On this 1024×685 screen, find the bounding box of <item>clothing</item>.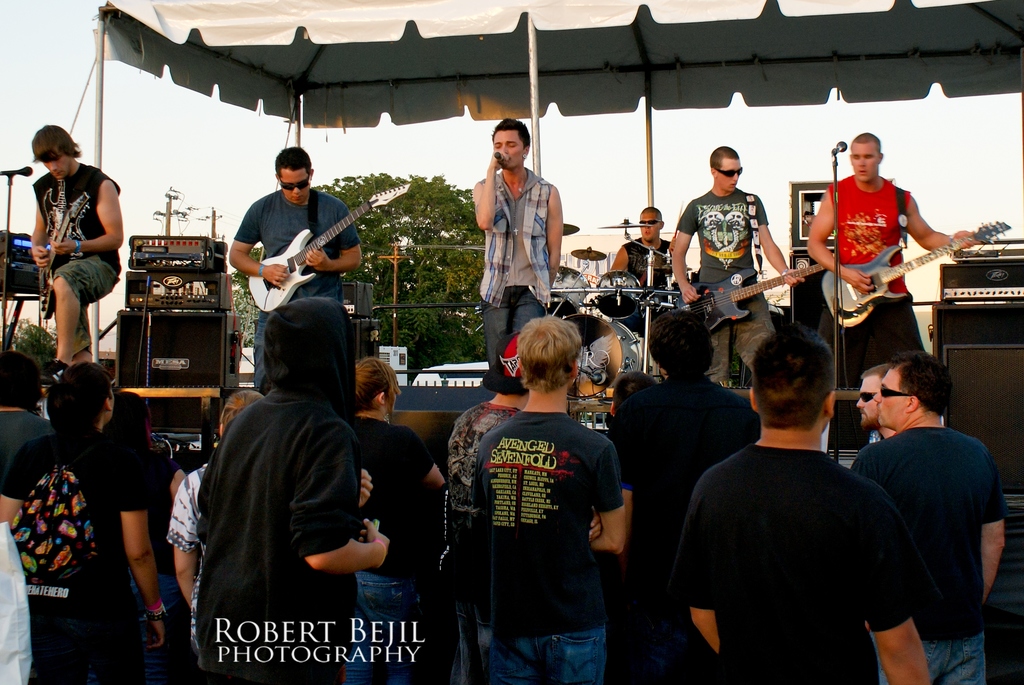
Bounding box: {"left": 32, "top": 164, "right": 124, "bottom": 303}.
